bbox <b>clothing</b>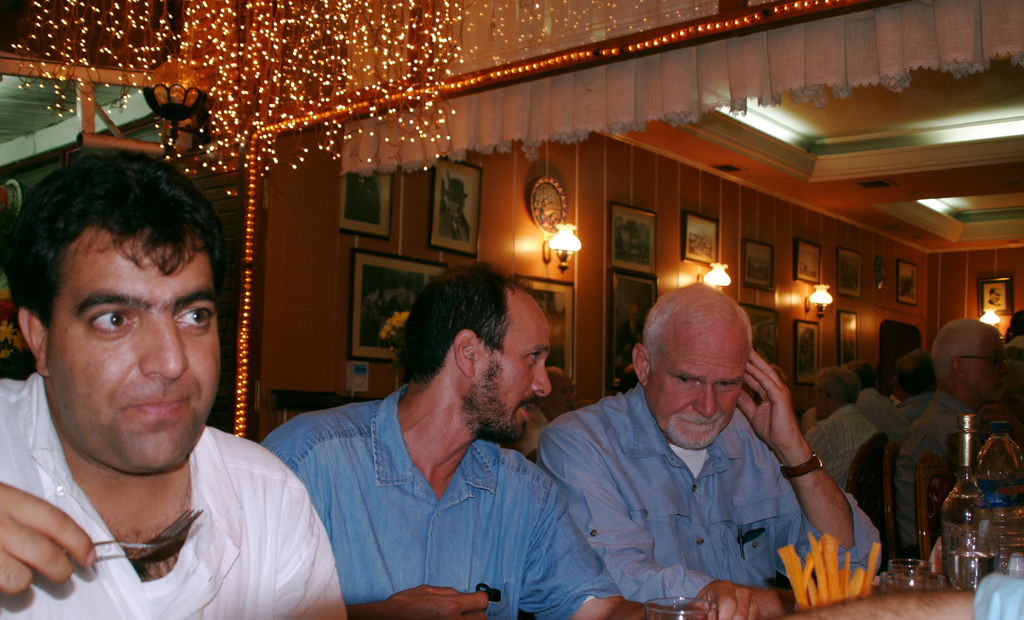
region(0, 375, 351, 619)
